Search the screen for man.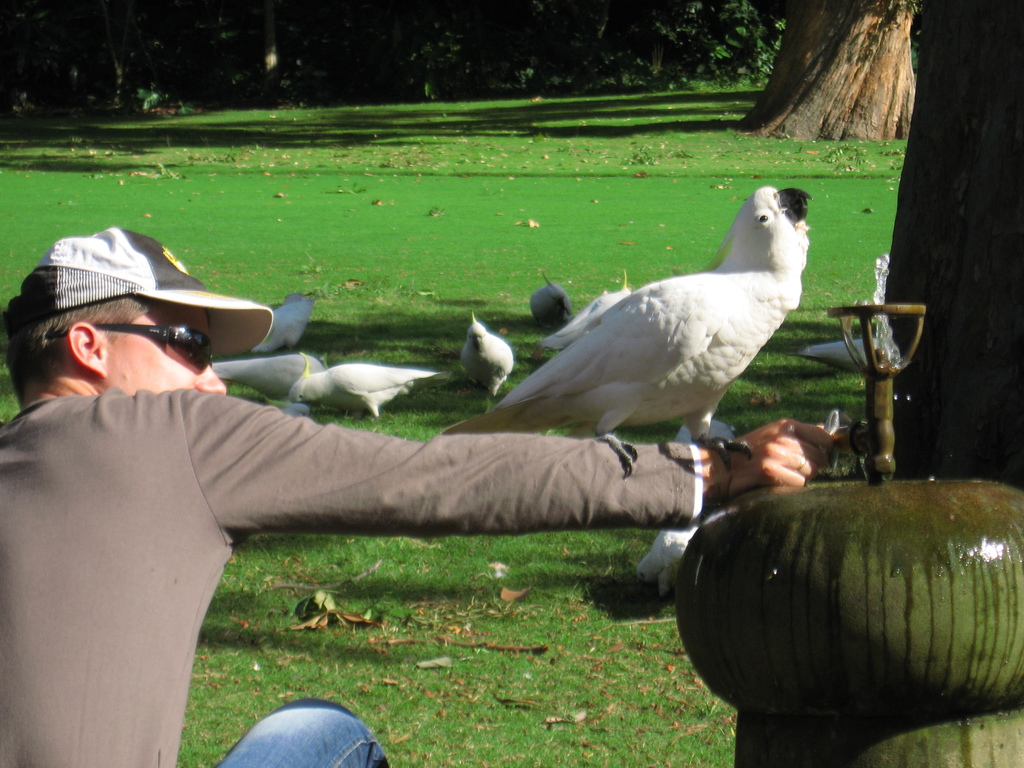
Found at pyautogui.locateOnScreen(0, 228, 835, 767).
